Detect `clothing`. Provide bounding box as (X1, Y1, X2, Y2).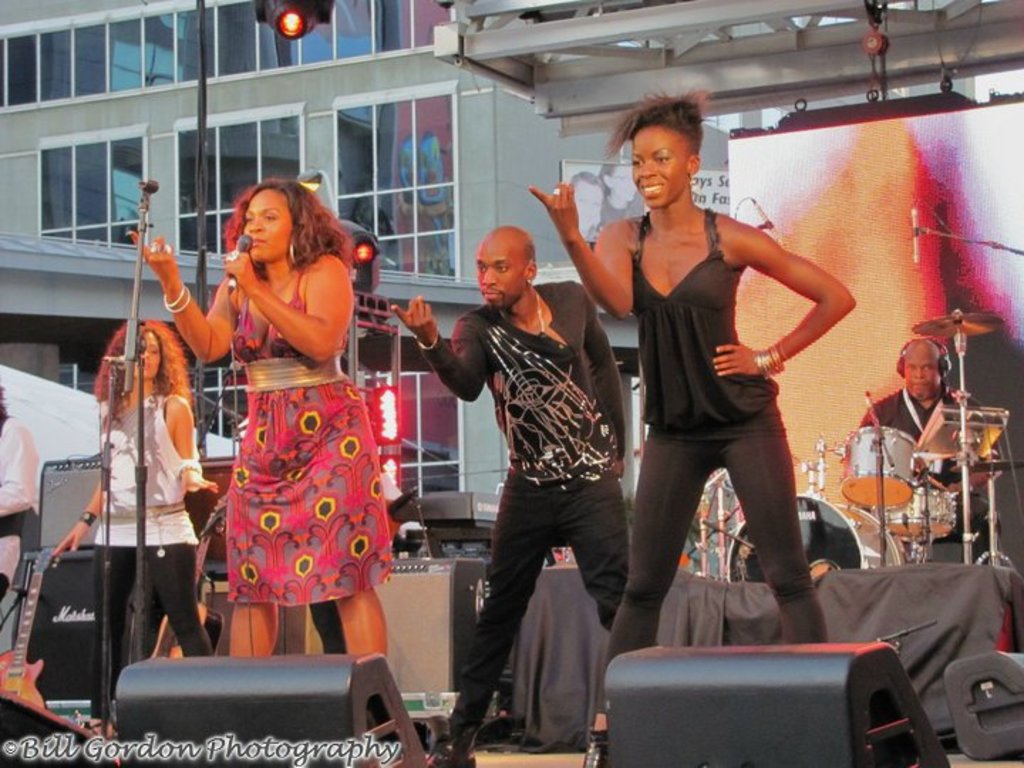
(439, 269, 641, 730).
